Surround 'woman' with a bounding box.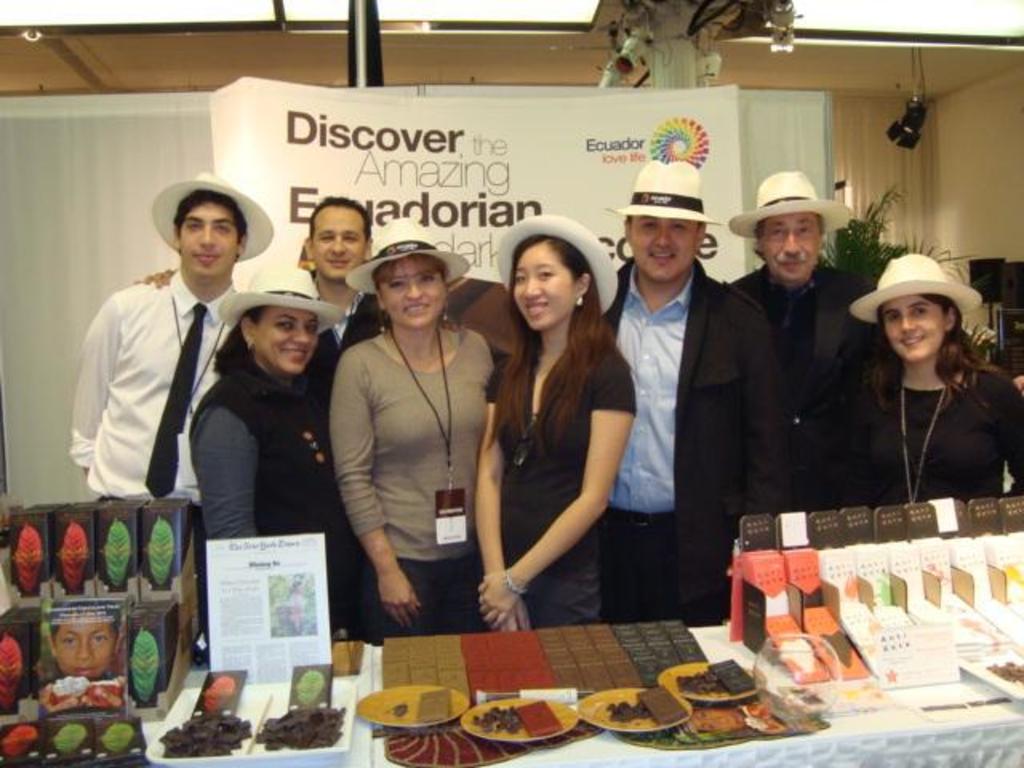
(left=843, top=251, right=1022, bottom=507).
